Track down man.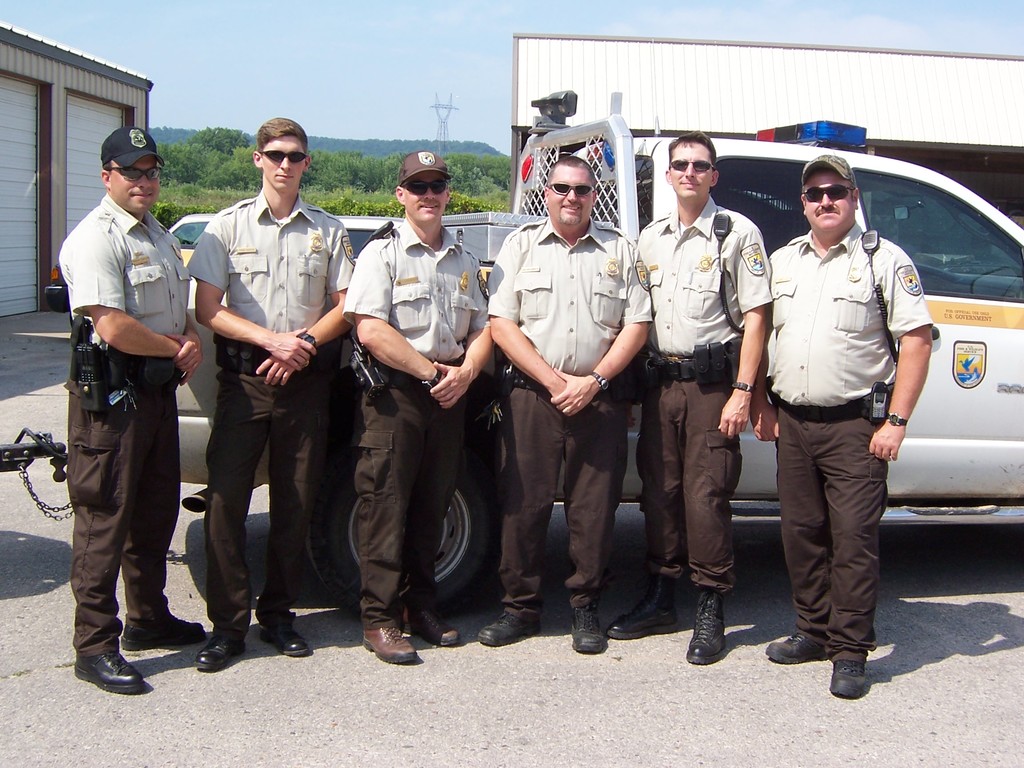
Tracked to x1=185, y1=116, x2=355, y2=669.
